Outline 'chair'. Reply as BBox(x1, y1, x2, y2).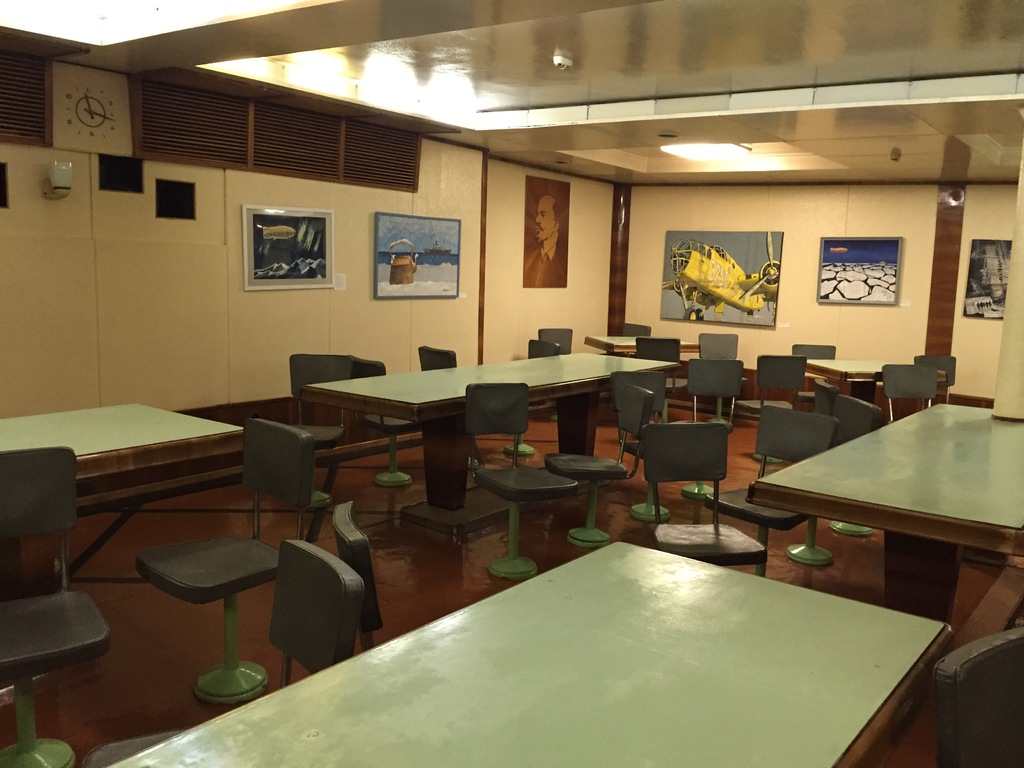
BBox(614, 320, 661, 348).
